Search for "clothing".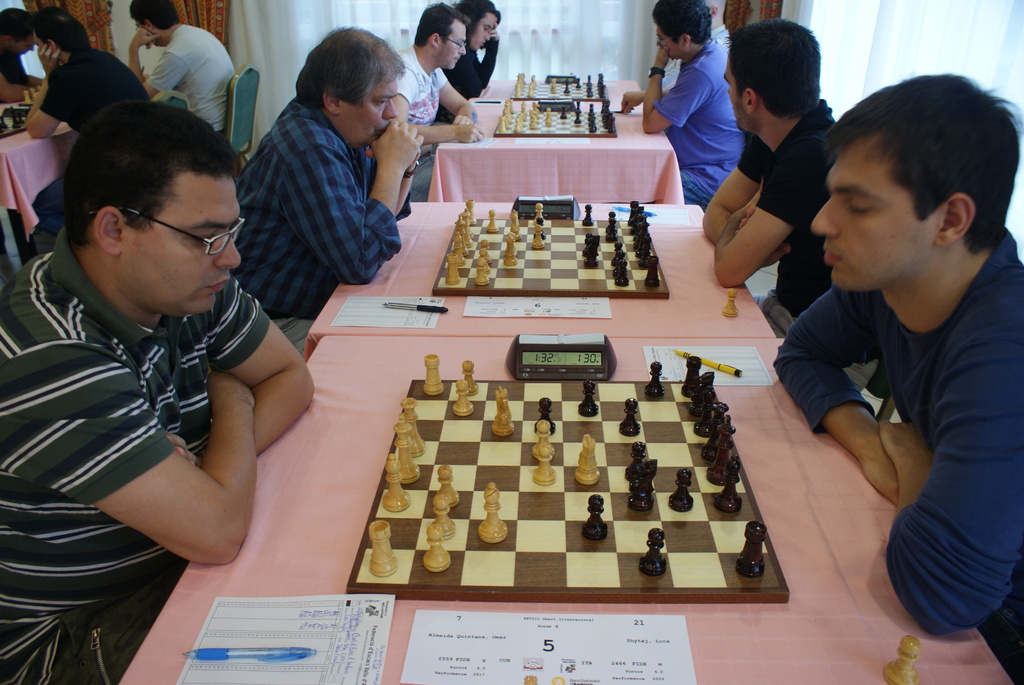
Found at 772:182:1011:624.
